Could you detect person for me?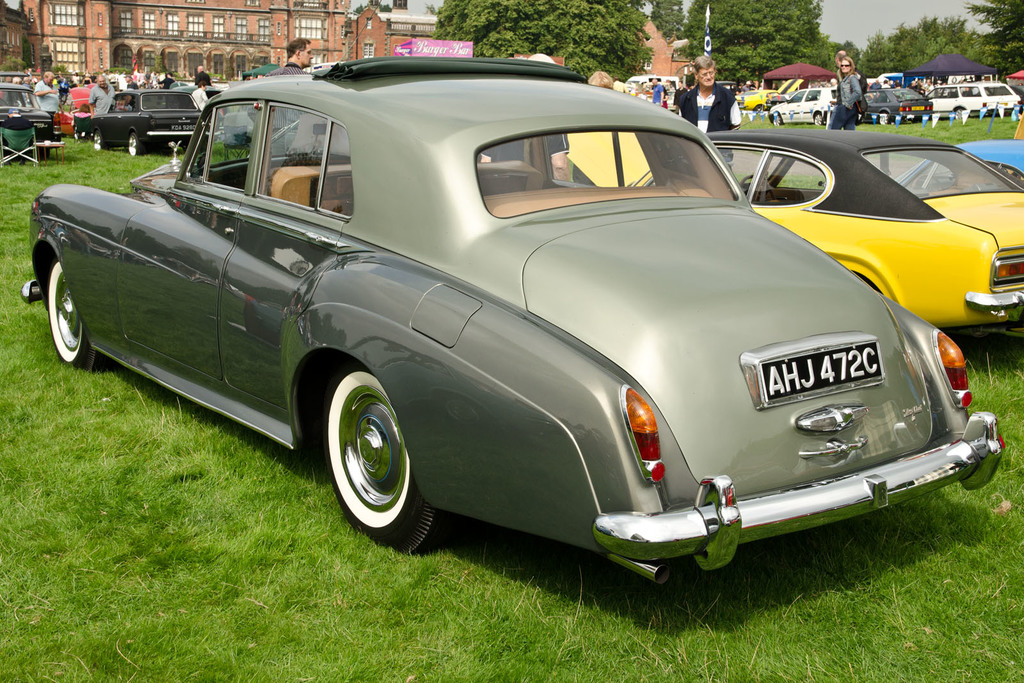
Detection result: (x1=193, y1=81, x2=211, y2=109).
